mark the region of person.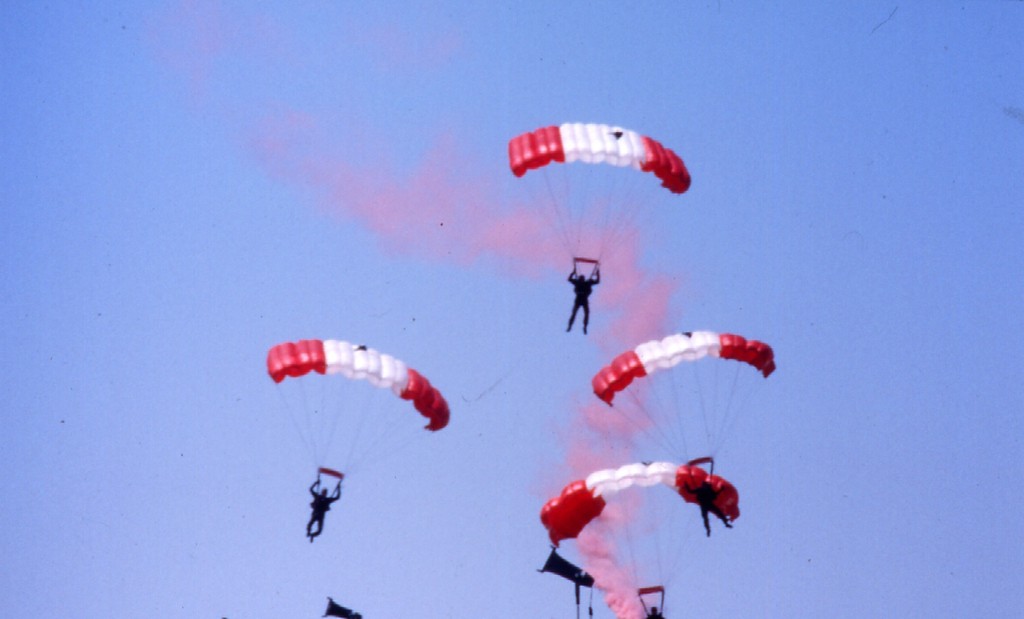
Region: [left=564, top=267, right=602, bottom=336].
